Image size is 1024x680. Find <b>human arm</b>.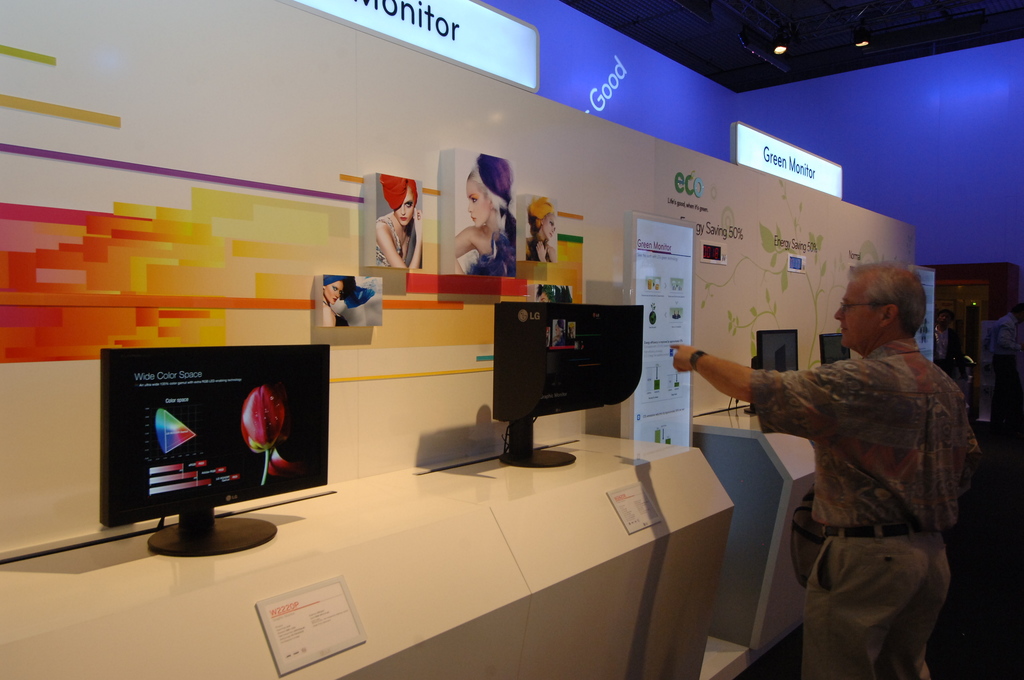
447 224 474 255.
